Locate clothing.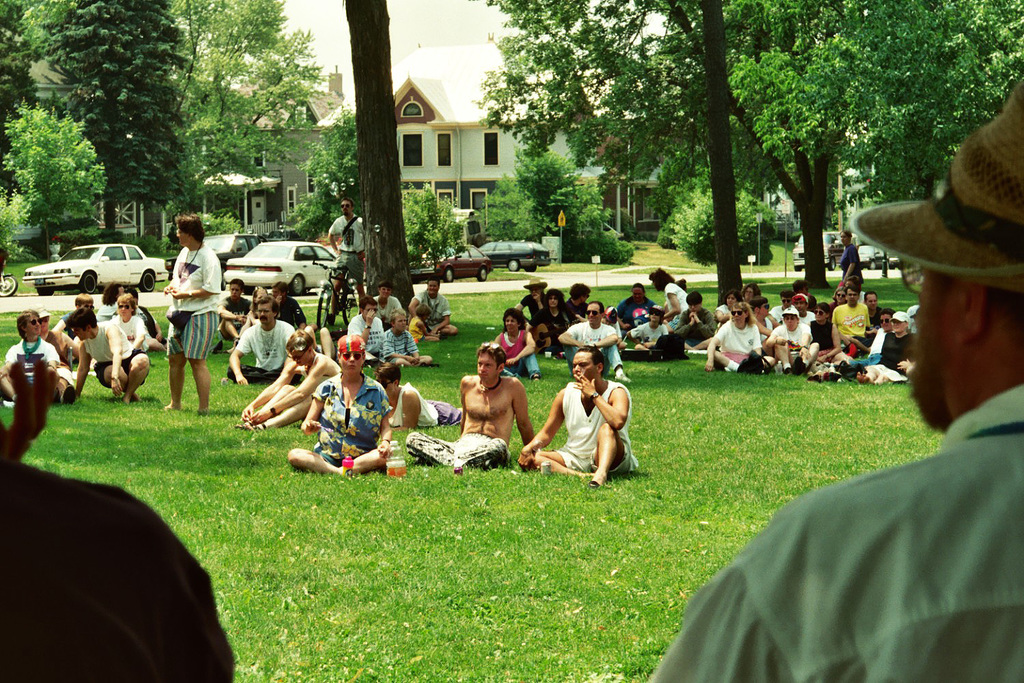
Bounding box: BBox(406, 435, 511, 468).
